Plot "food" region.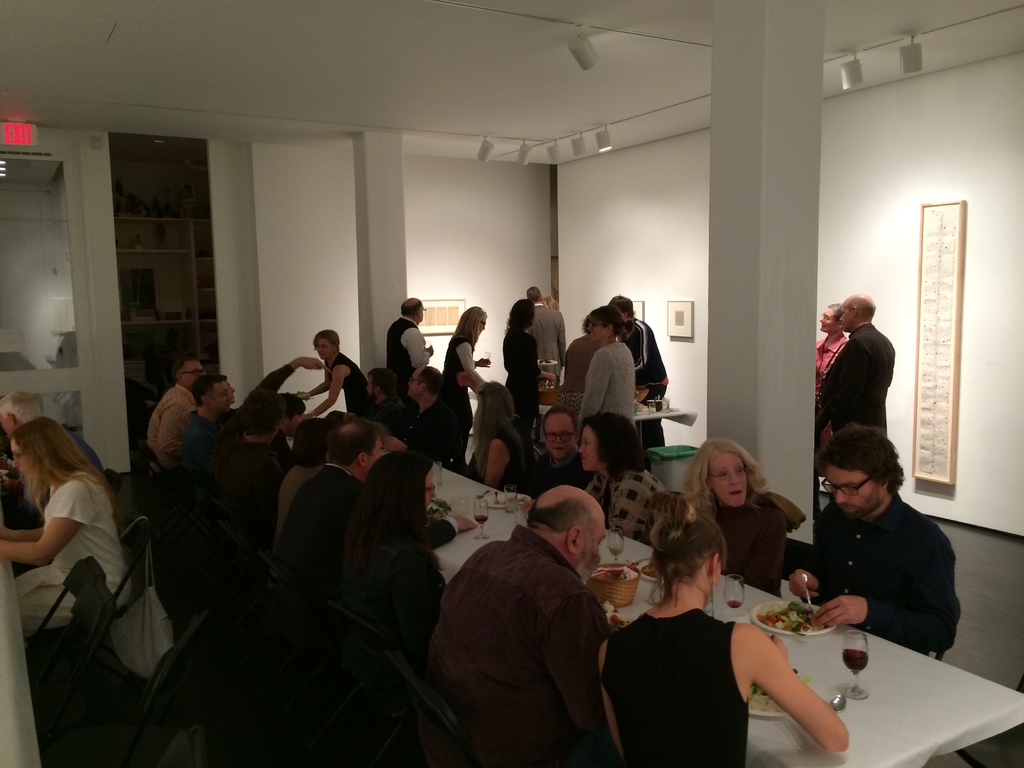
Plotted at <bbox>428, 495, 452, 524</bbox>.
